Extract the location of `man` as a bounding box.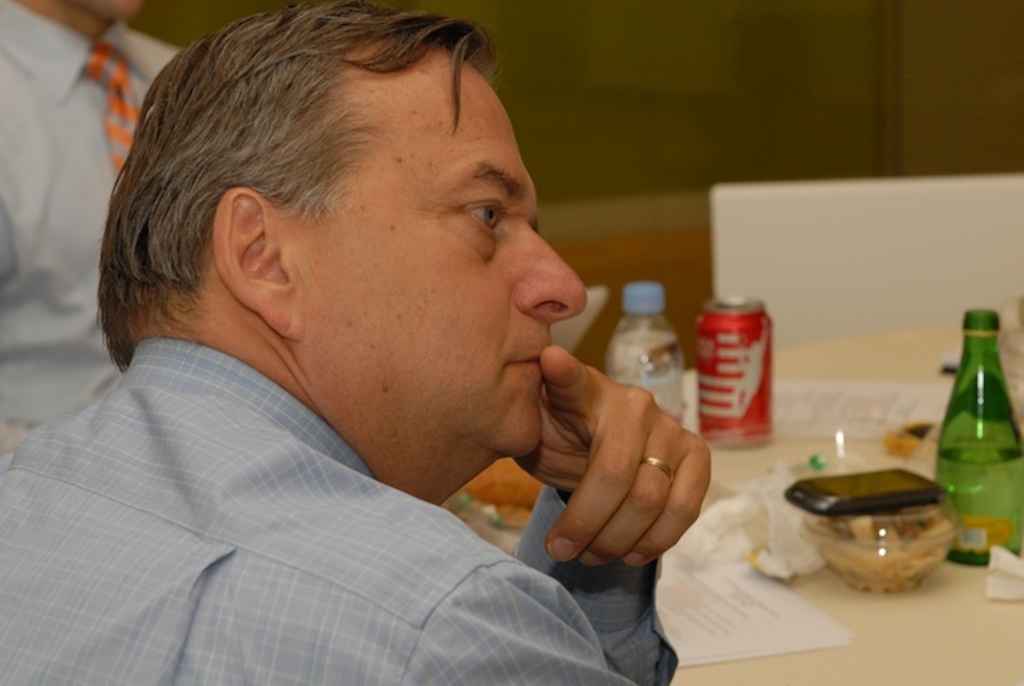
locate(14, 10, 769, 639).
